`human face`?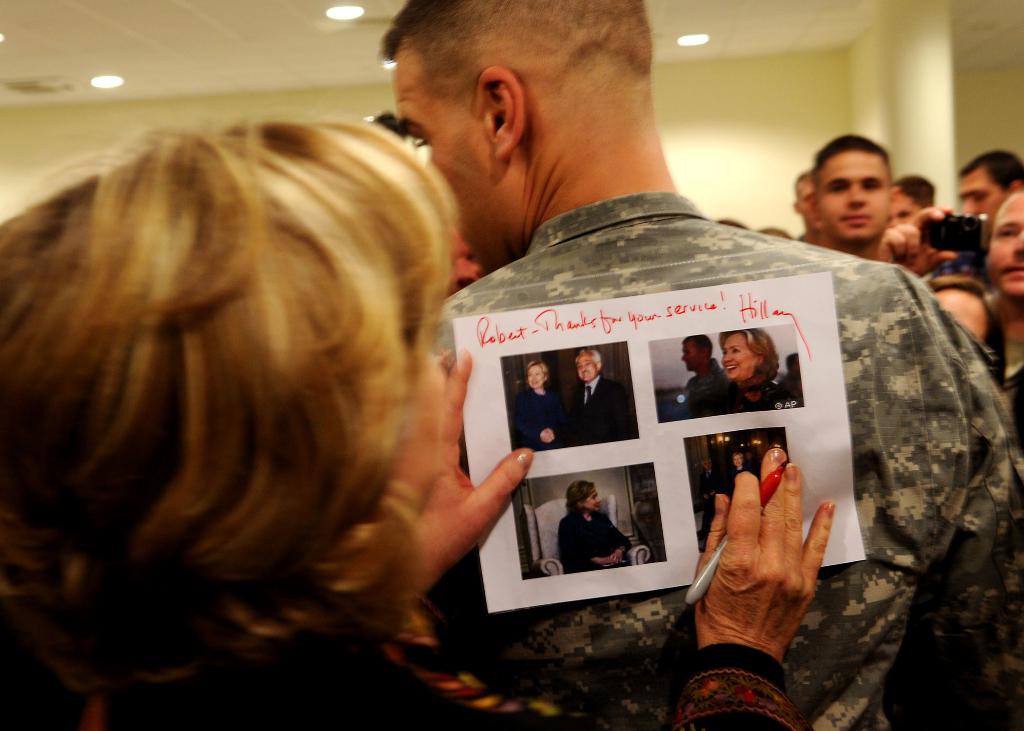
(x1=401, y1=39, x2=513, y2=277)
